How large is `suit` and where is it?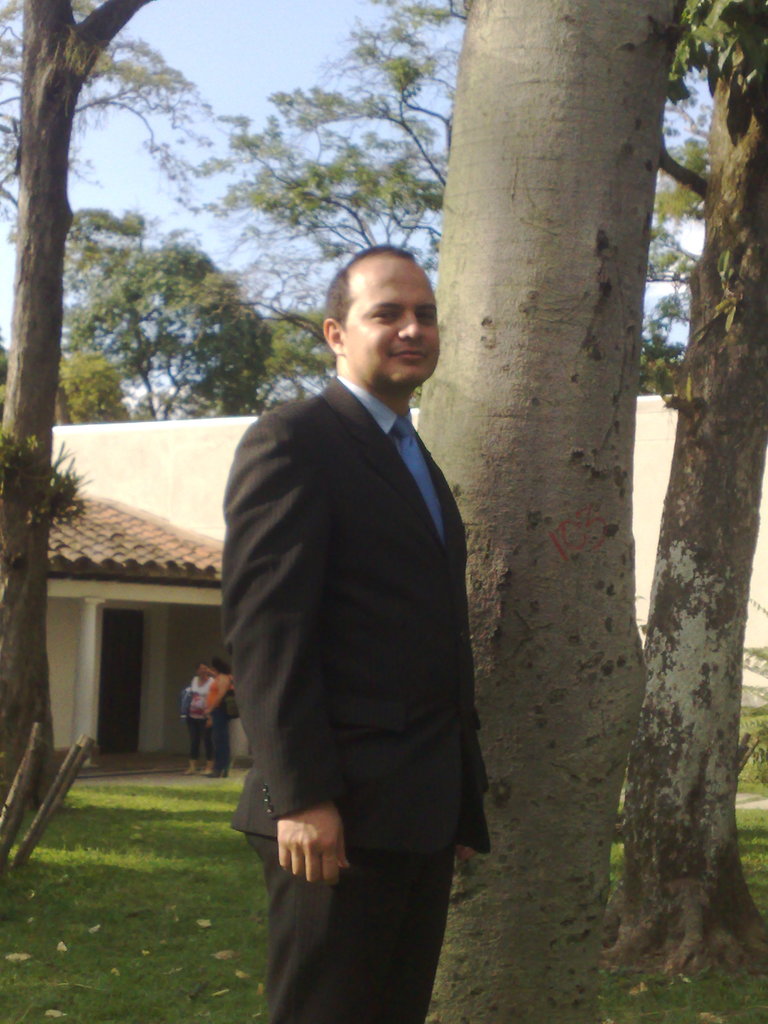
Bounding box: 237, 384, 513, 1003.
